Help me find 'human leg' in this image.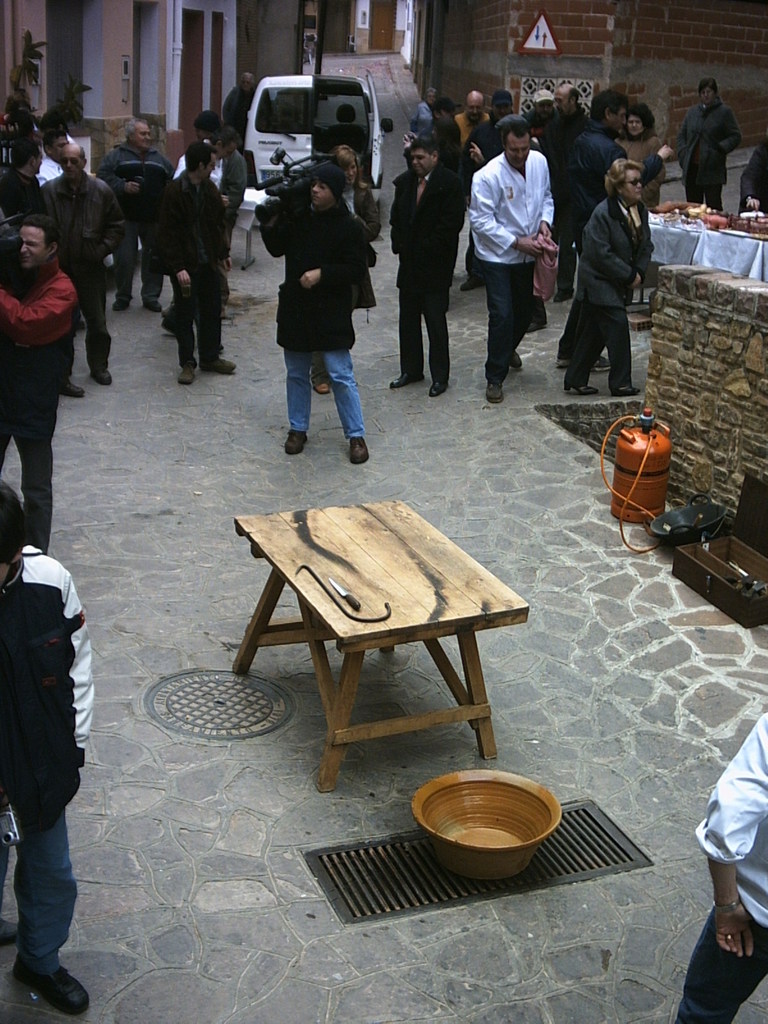
Found it: crop(172, 284, 193, 382).
